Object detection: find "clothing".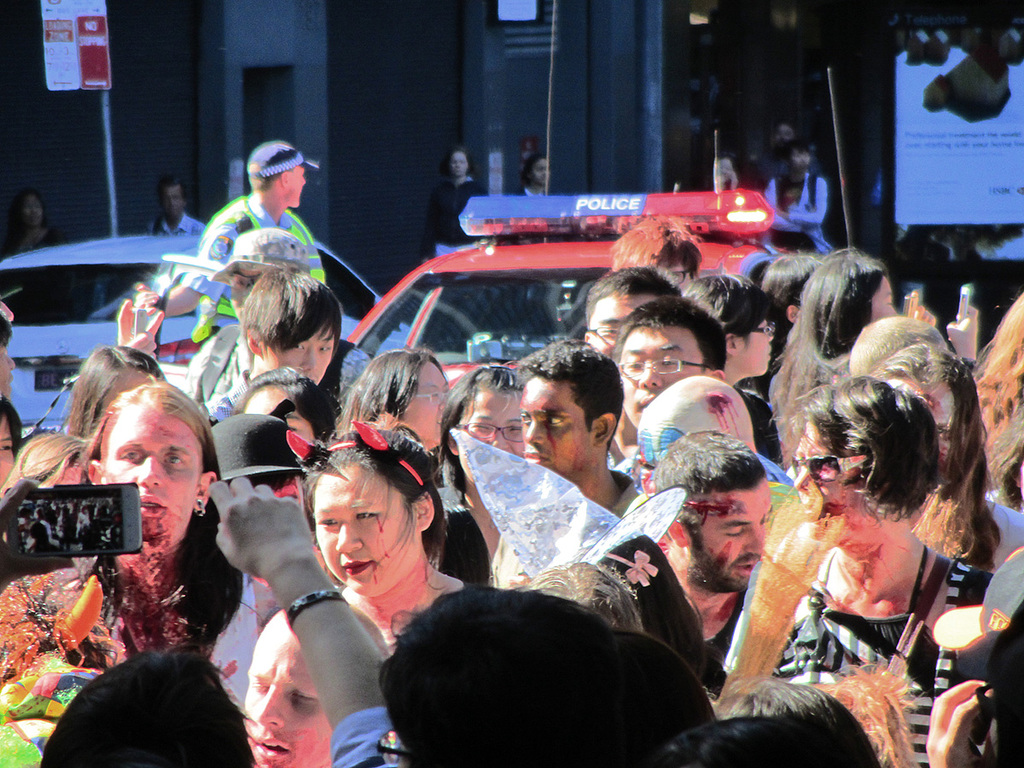
region(113, 591, 260, 705).
